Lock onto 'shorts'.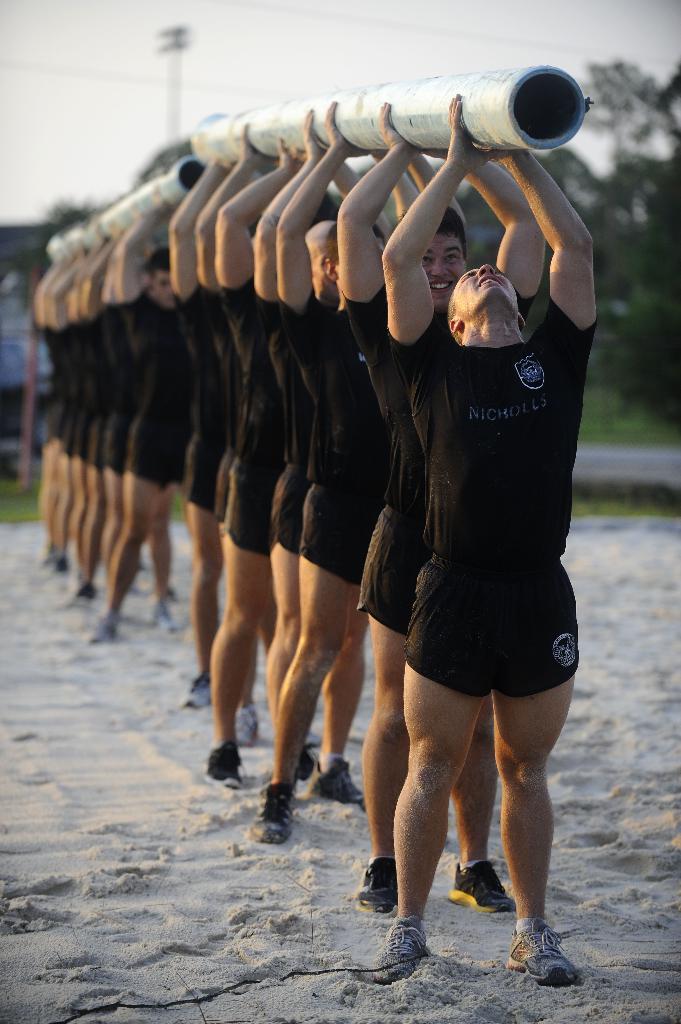
Locked: region(102, 412, 126, 483).
